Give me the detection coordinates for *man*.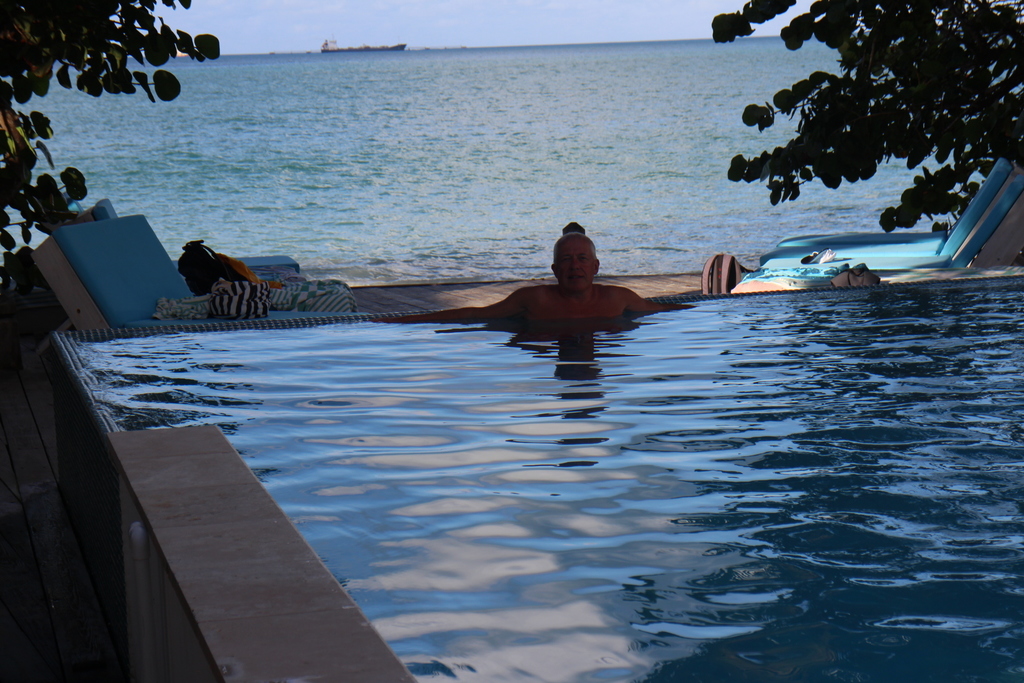
<bbox>366, 229, 691, 324</bbox>.
